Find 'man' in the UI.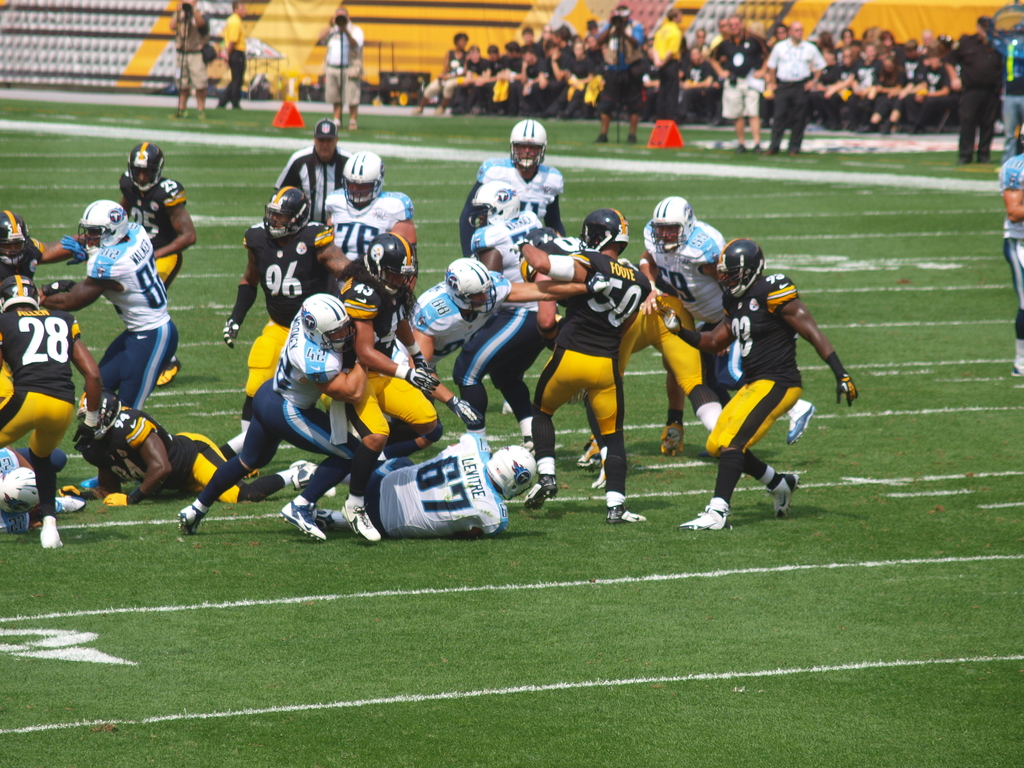
UI element at bbox(653, 5, 684, 124).
